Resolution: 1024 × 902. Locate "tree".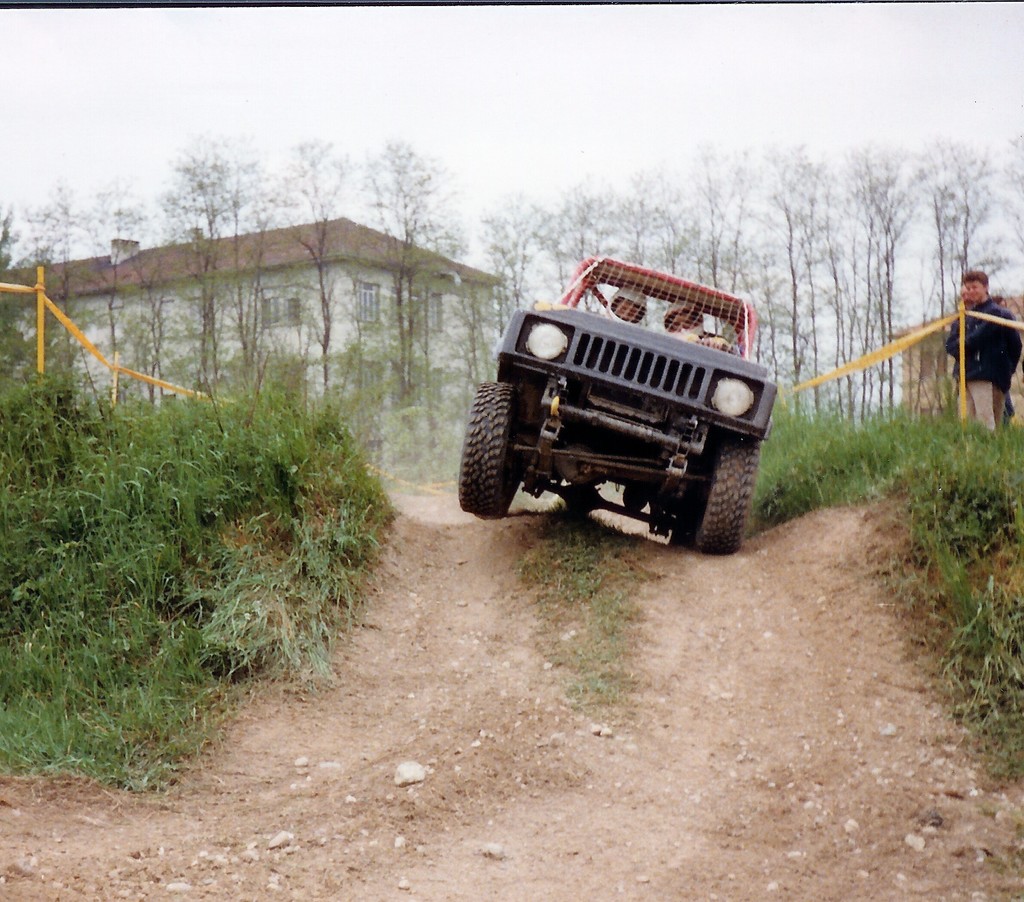
Rect(84, 196, 146, 444).
